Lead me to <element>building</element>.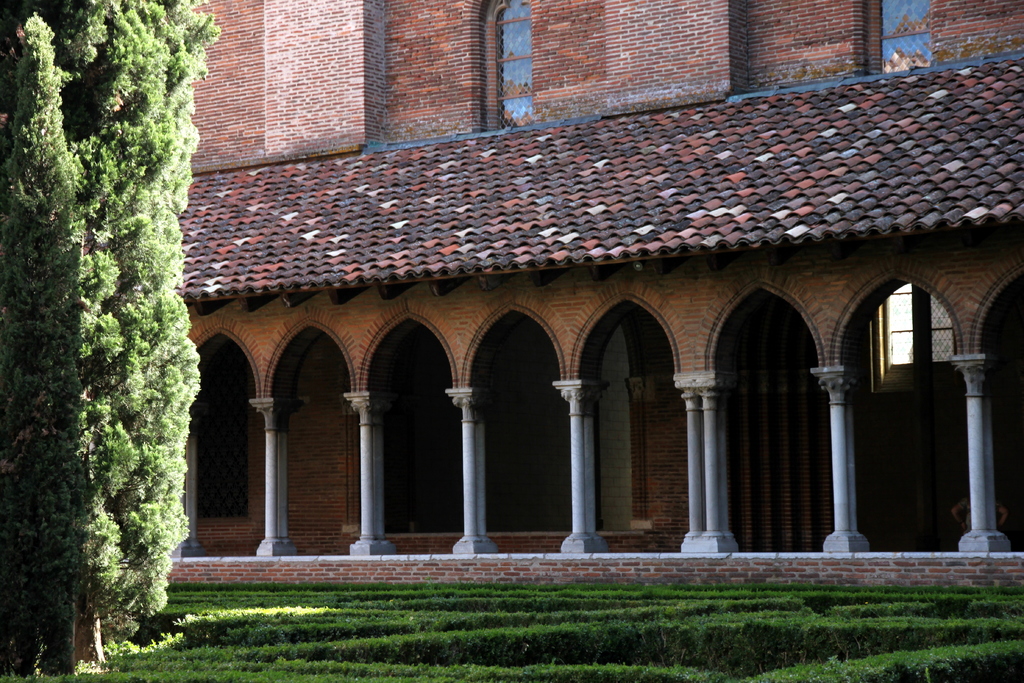
Lead to bbox=(83, 0, 1023, 591).
